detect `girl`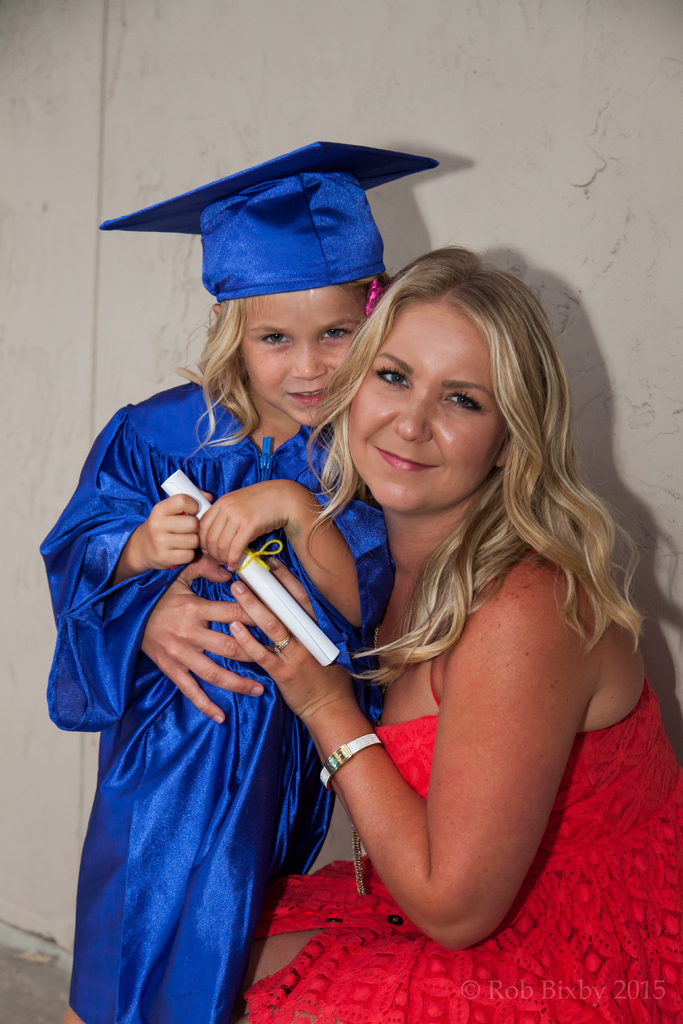
detection(42, 186, 385, 1023)
